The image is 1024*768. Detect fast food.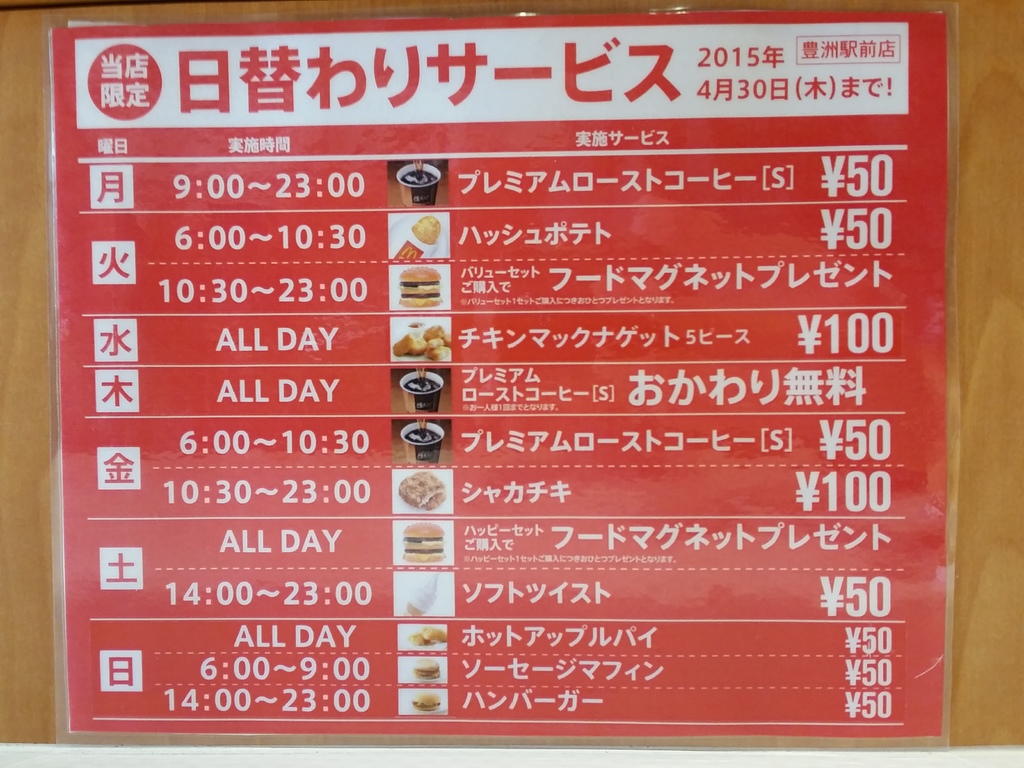
Detection: x1=392, y1=161, x2=437, y2=219.
